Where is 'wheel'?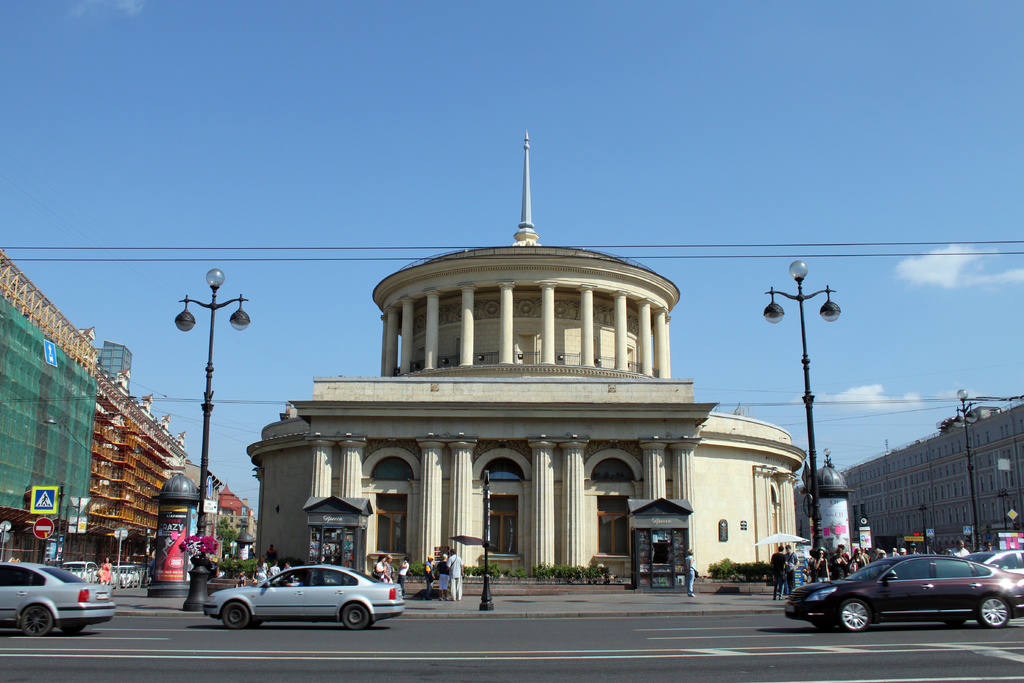
(x1=252, y1=618, x2=264, y2=628).
